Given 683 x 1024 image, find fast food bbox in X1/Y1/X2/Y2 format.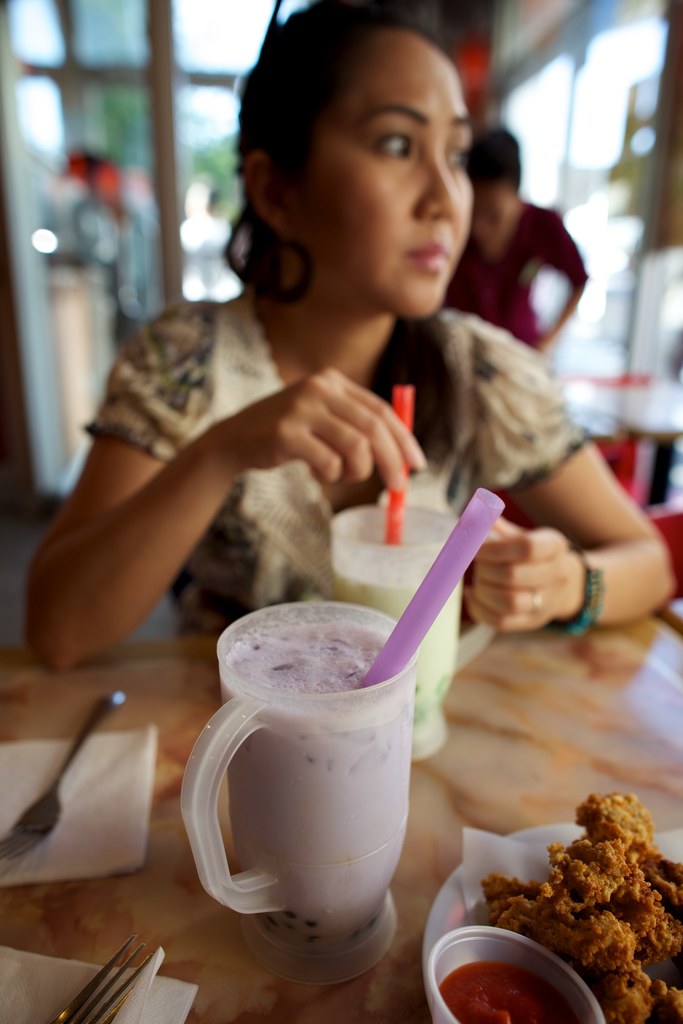
482/788/682/1023.
